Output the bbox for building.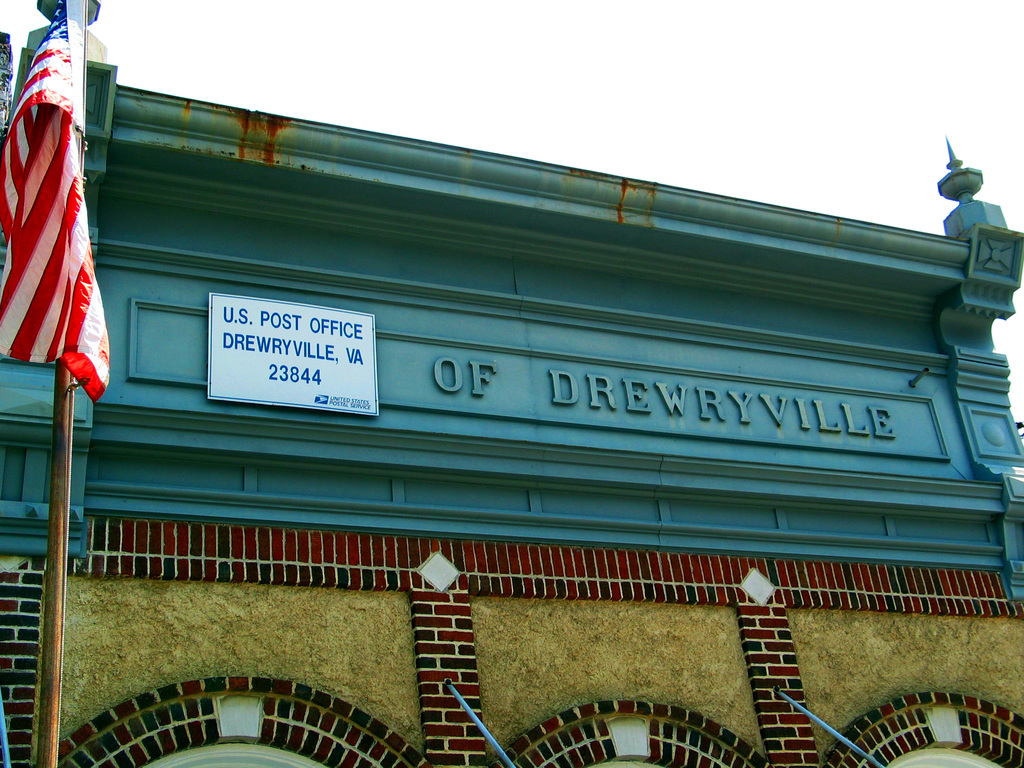
left=0, top=0, right=1023, bottom=767.
